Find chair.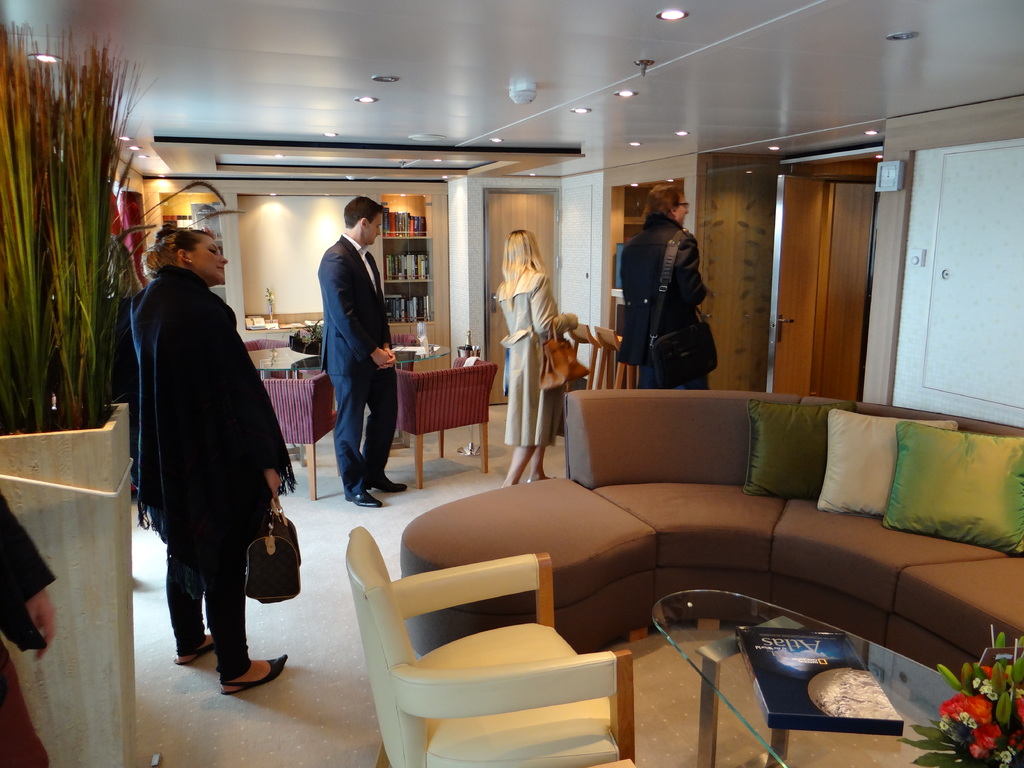
select_region(388, 351, 498, 491).
